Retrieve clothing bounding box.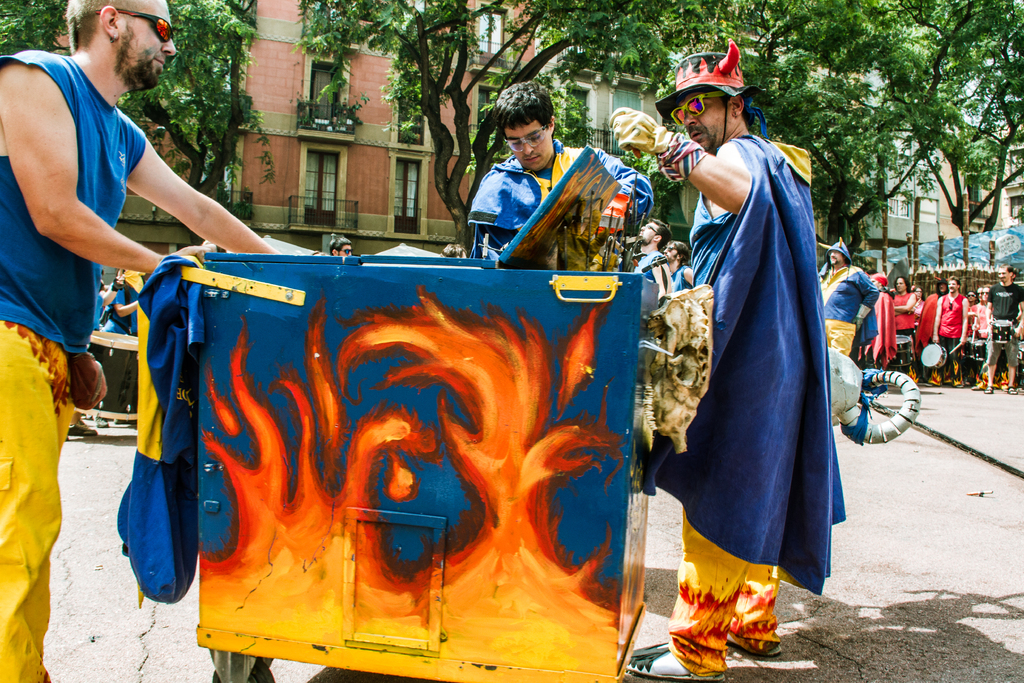
Bounding box: BBox(989, 284, 1023, 375).
